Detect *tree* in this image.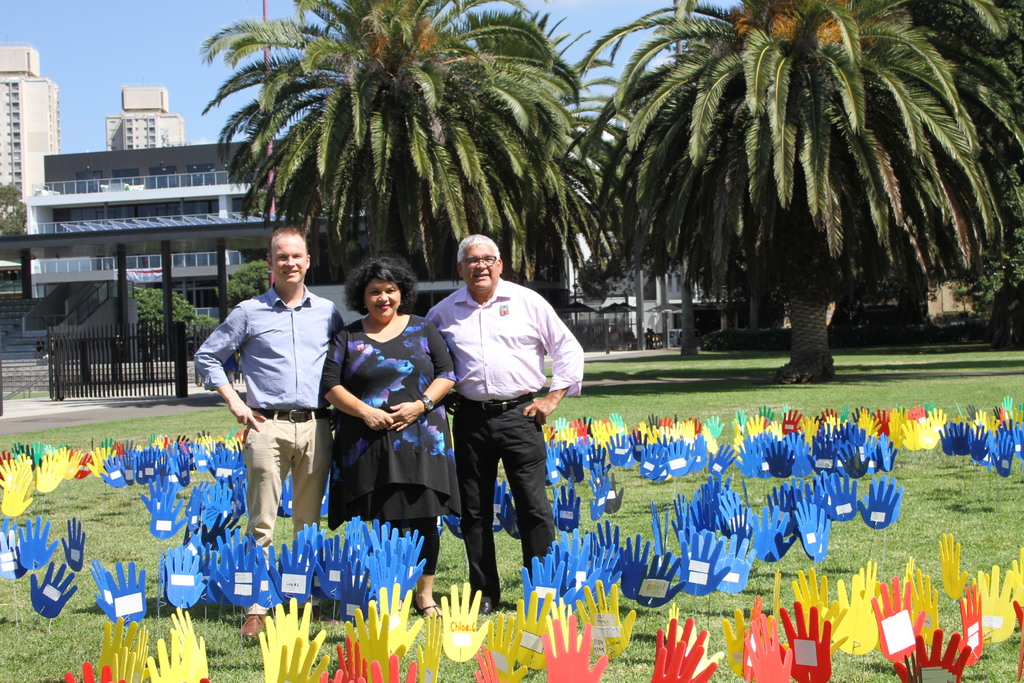
Detection: crop(126, 289, 226, 363).
